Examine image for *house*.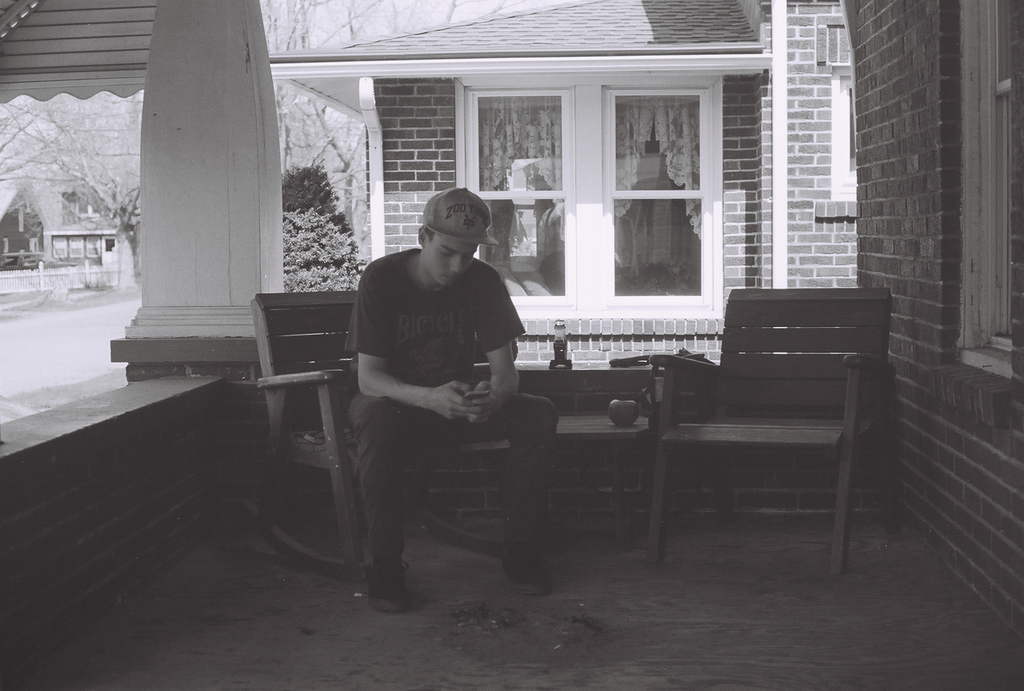
Examination result: <bbox>812, 0, 1023, 644</bbox>.
